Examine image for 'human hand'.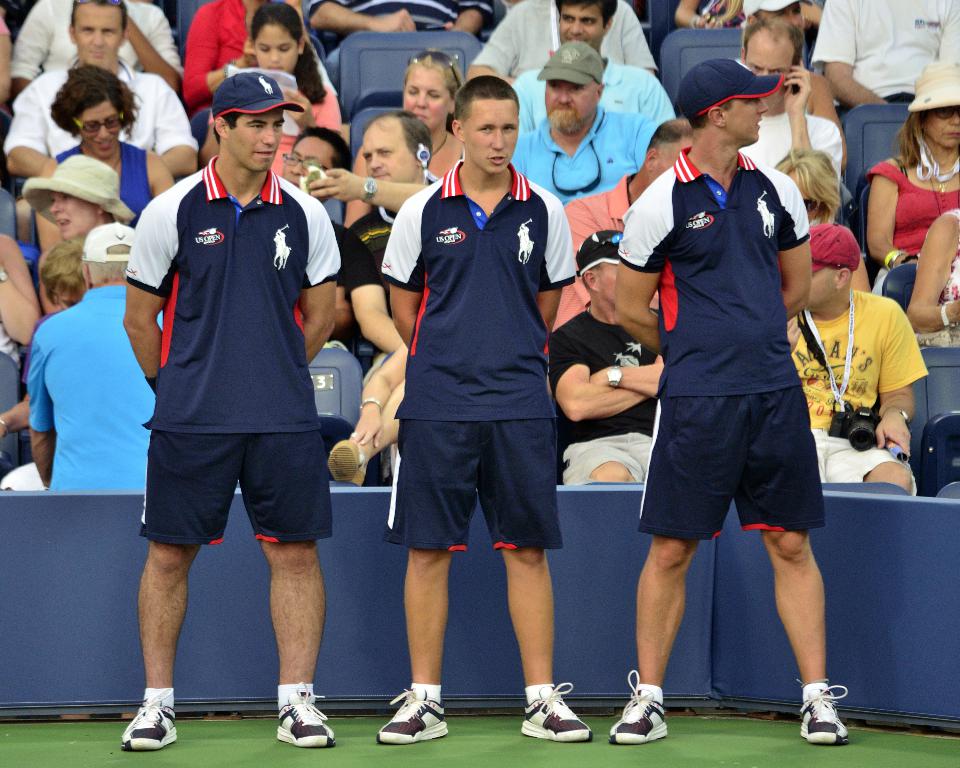
Examination result: (281, 87, 314, 125).
